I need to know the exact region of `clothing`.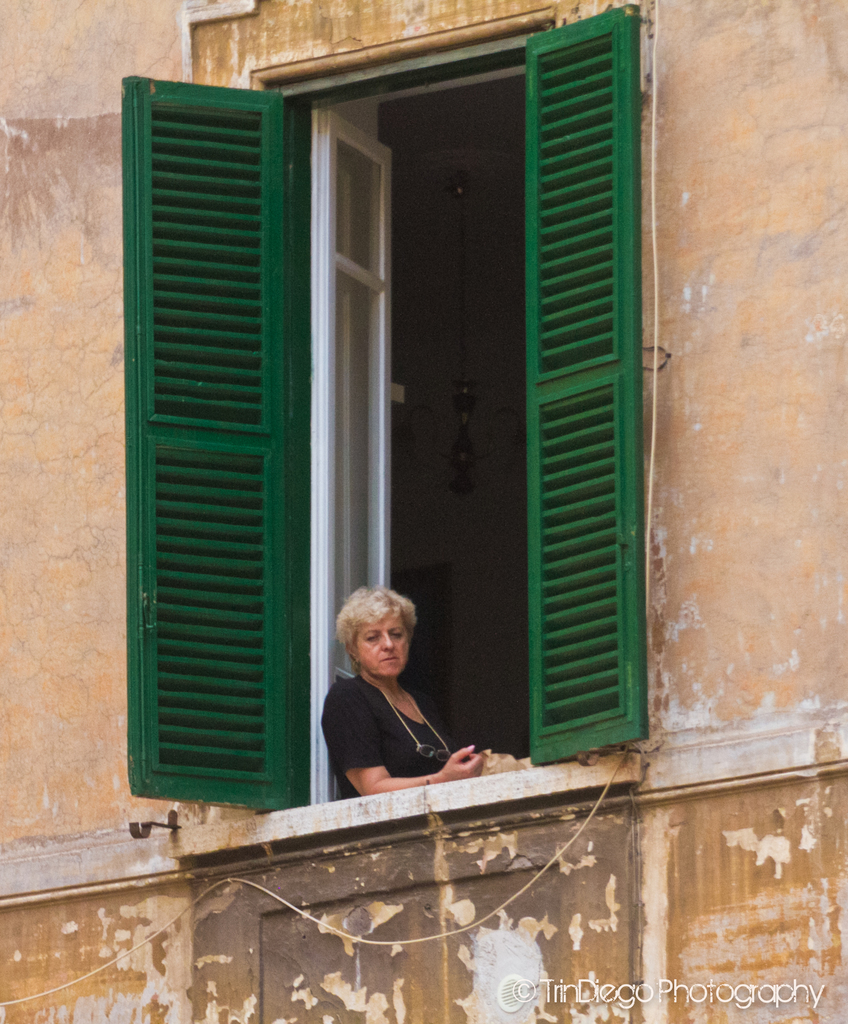
Region: detection(306, 642, 472, 811).
